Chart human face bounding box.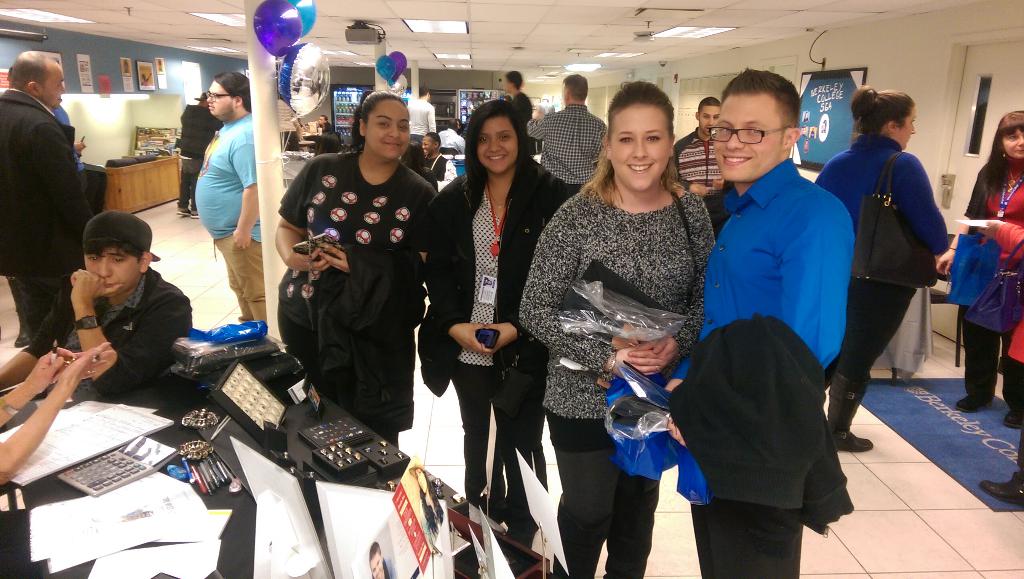
Charted: <box>417,470,430,495</box>.
